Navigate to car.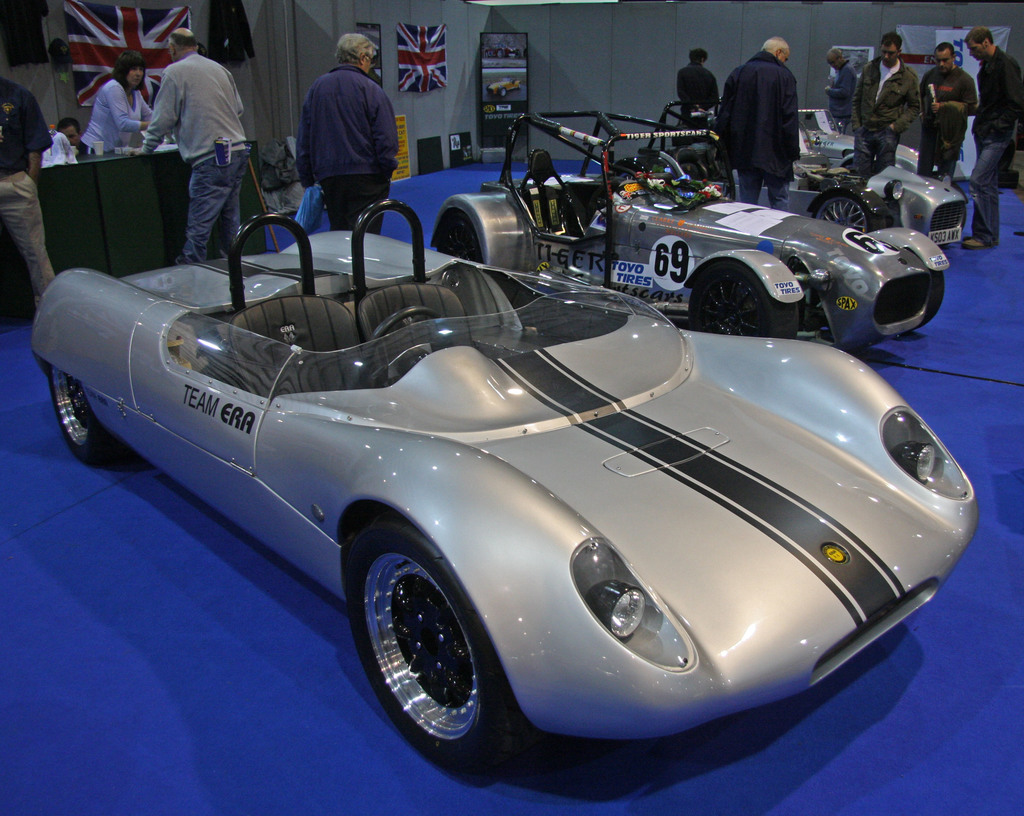
Navigation target: 523/47/527/58.
